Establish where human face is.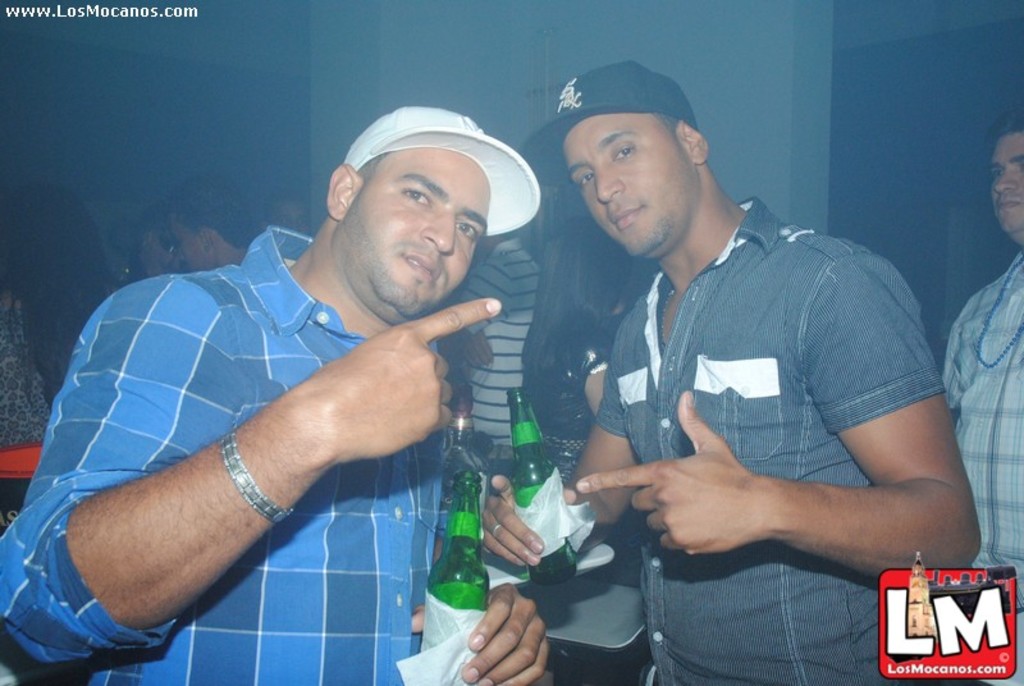
Established at select_region(342, 150, 489, 321).
